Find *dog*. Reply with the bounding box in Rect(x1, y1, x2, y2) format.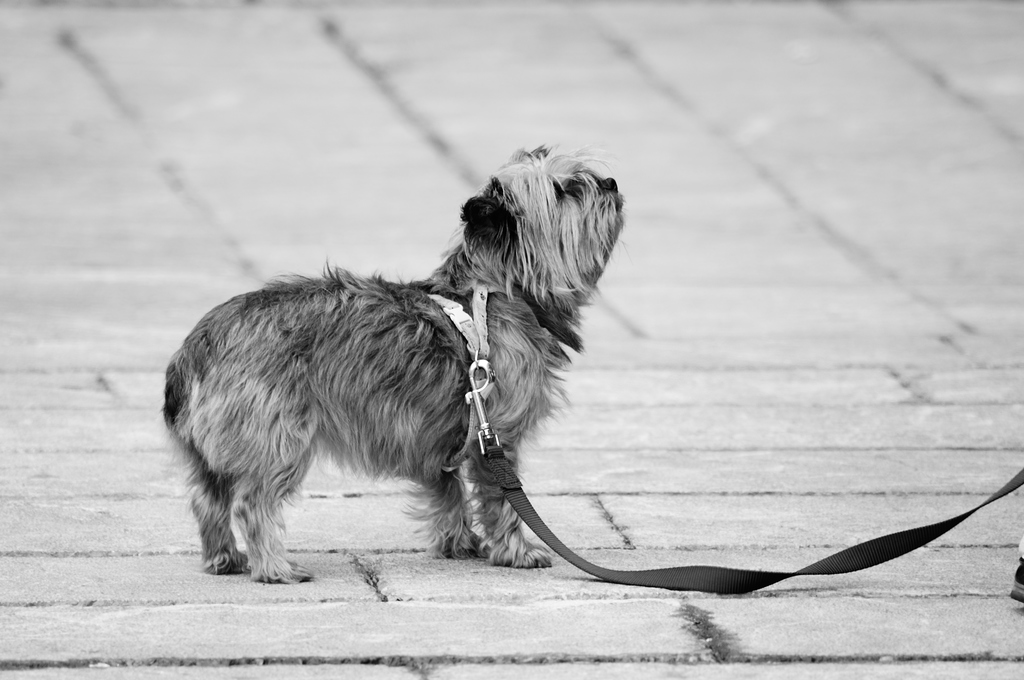
Rect(157, 134, 628, 585).
